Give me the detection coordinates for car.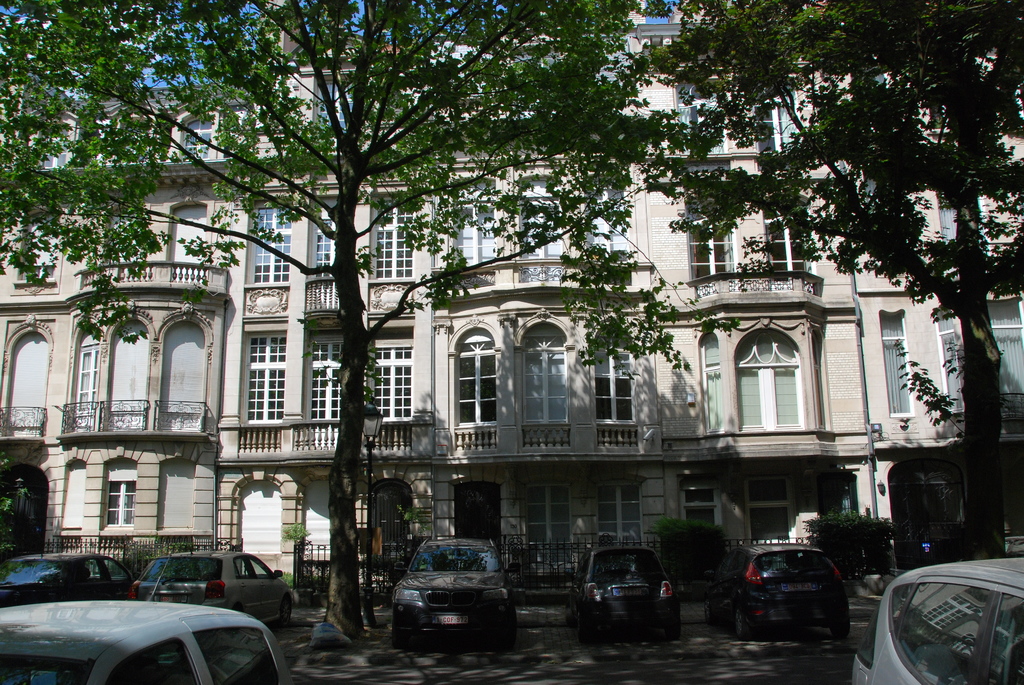
Rect(574, 539, 680, 638).
